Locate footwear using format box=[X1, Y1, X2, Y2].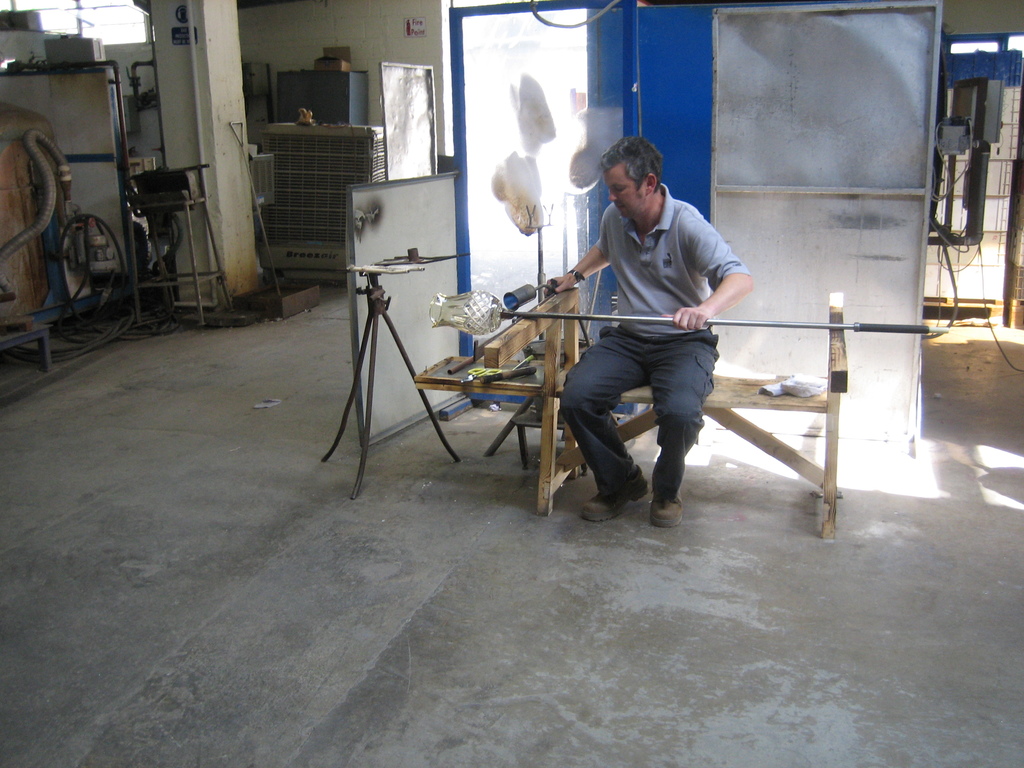
box=[643, 488, 682, 532].
